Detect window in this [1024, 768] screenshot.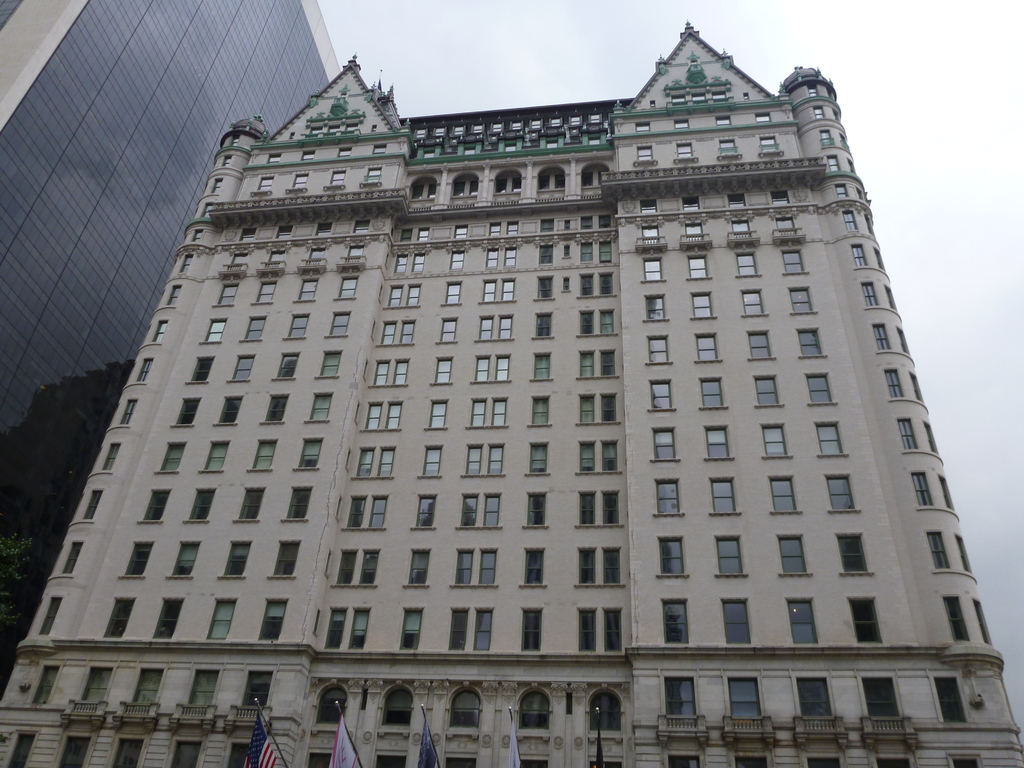
Detection: (x1=815, y1=425, x2=849, y2=458).
